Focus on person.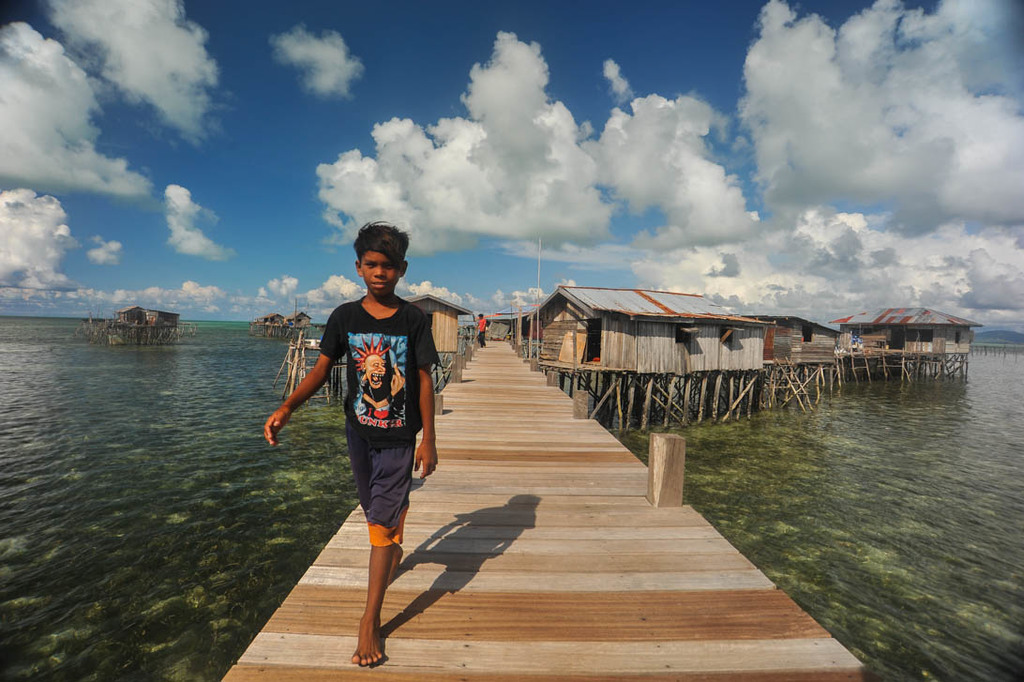
Focused at [303,215,444,666].
